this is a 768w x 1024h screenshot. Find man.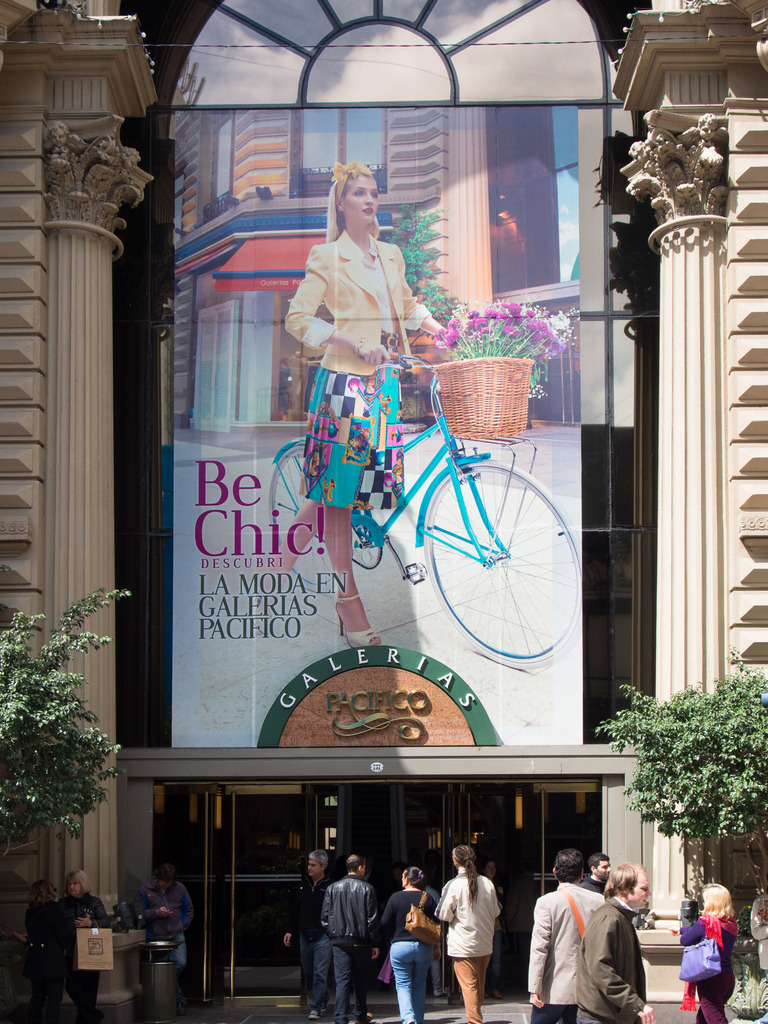
Bounding box: 577:848:614:890.
